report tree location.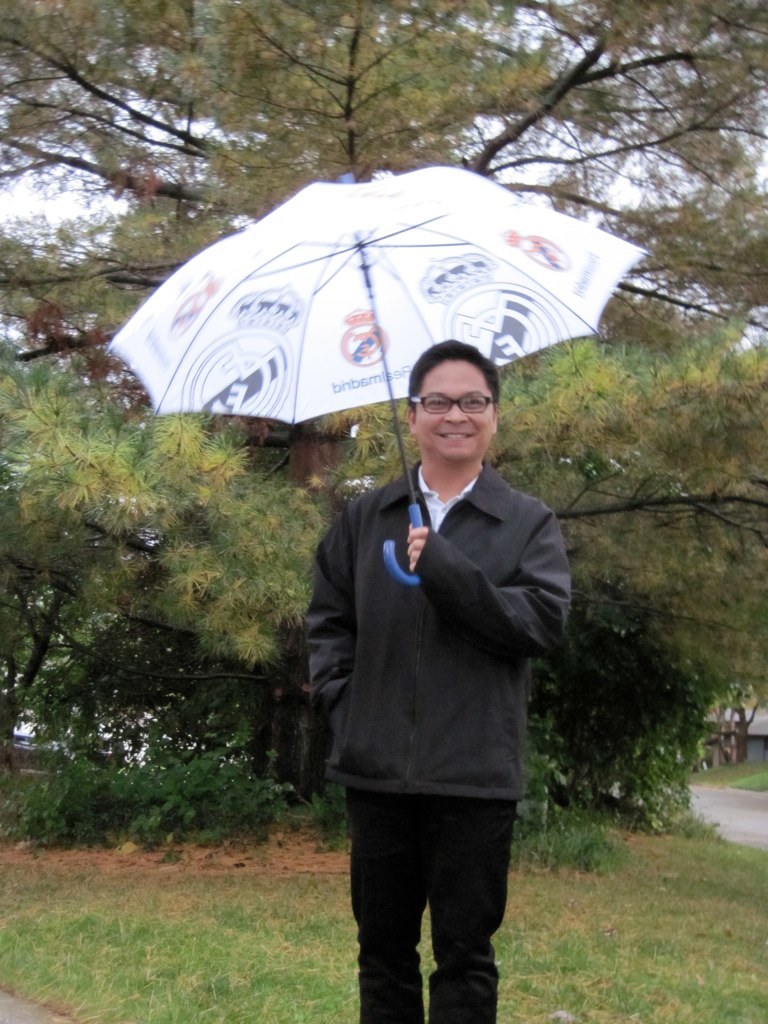
Report: Rect(30, 399, 321, 766).
